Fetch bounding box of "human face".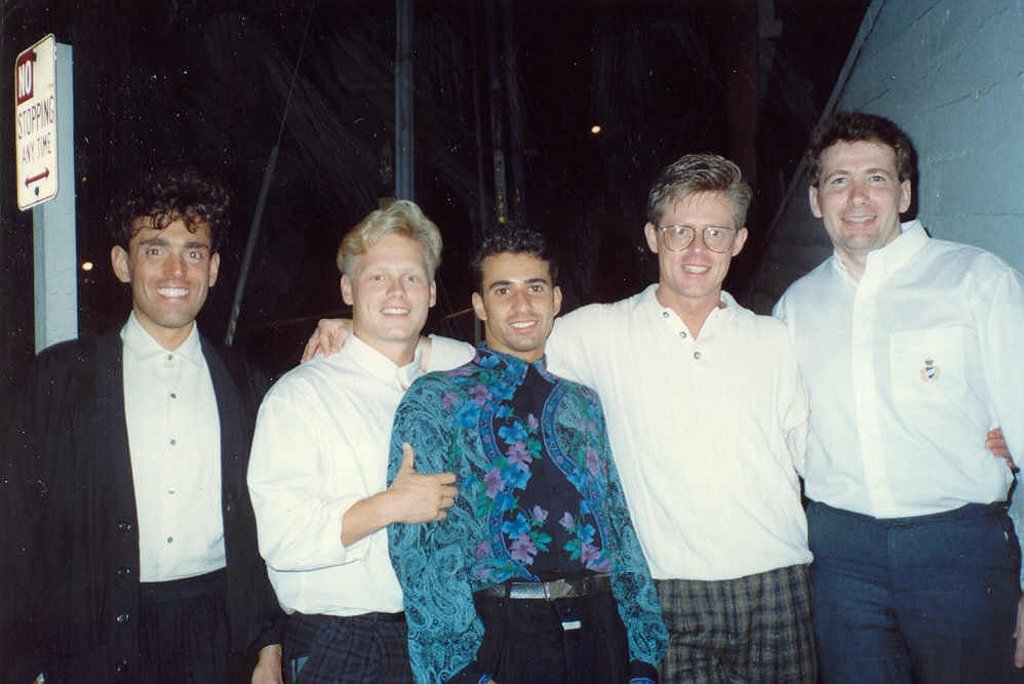
Bbox: <box>655,189,738,298</box>.
